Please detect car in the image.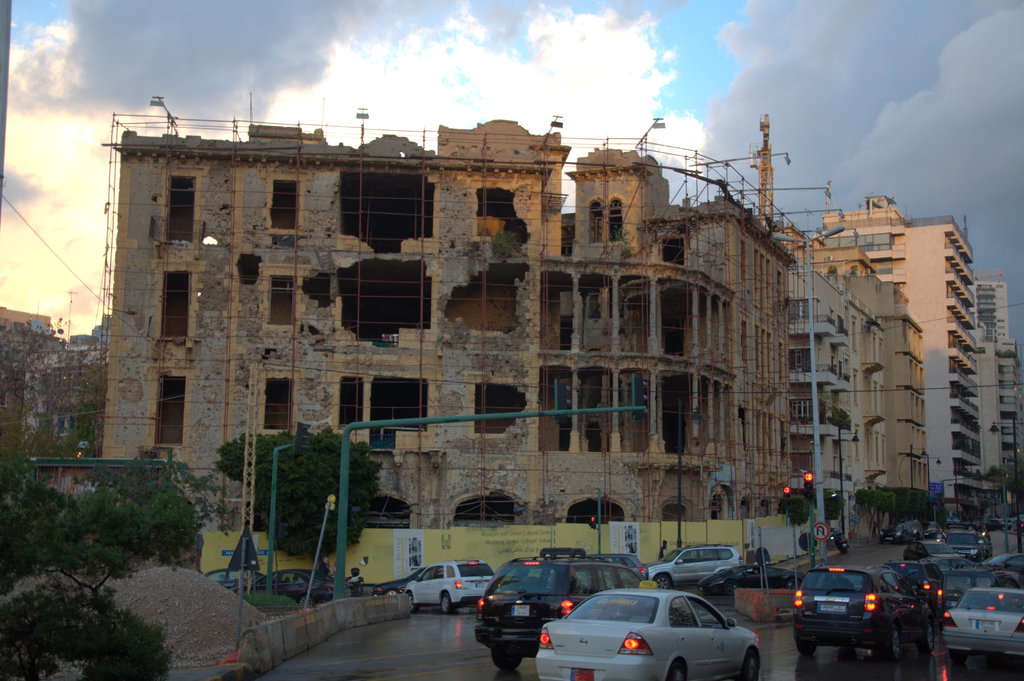
[397, 558, 495, 602].
